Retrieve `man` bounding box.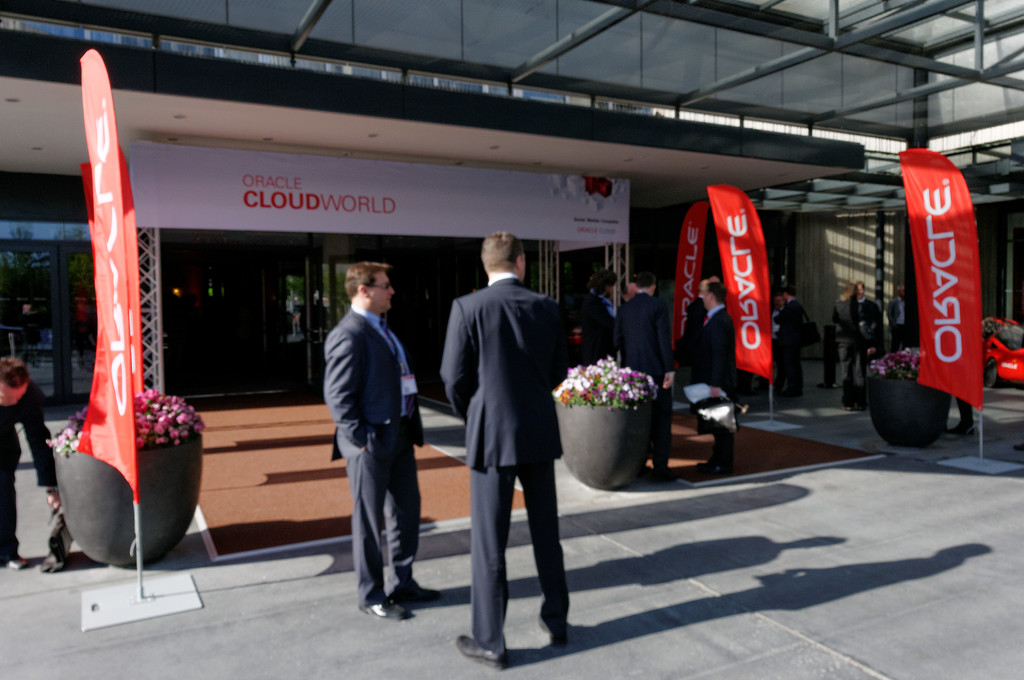
Bounding box: 440, 228, 575, 668.
